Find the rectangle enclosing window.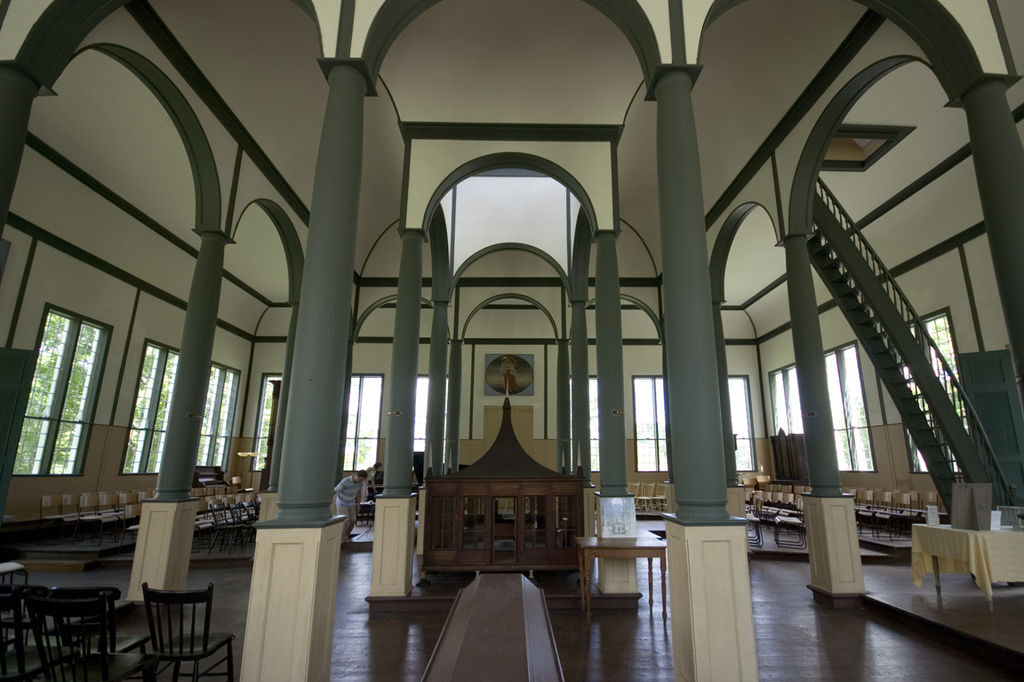
rect(123, 340, 180, 474).
